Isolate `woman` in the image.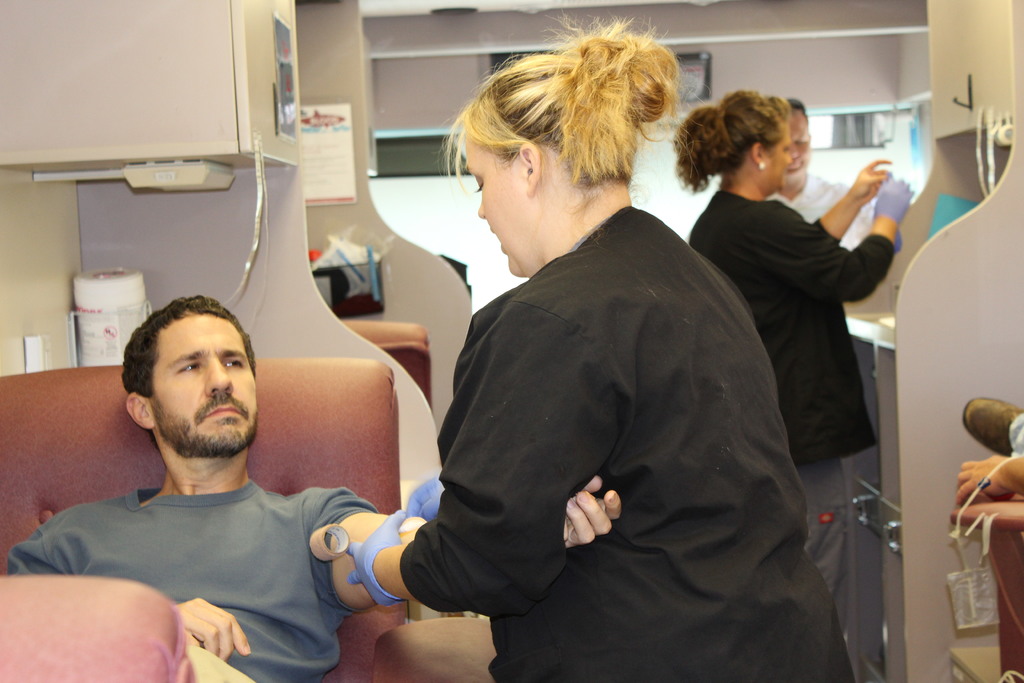
Isolated region: detection(376, 74, 824, 681).
